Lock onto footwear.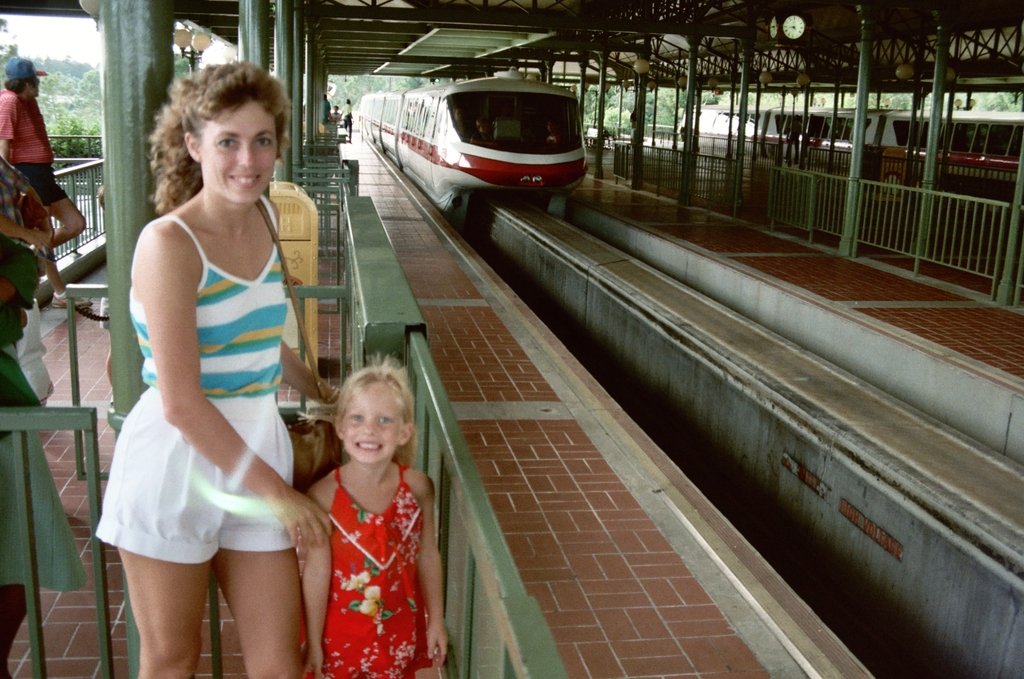
Locked: detection(52, 290, 90, 311).
